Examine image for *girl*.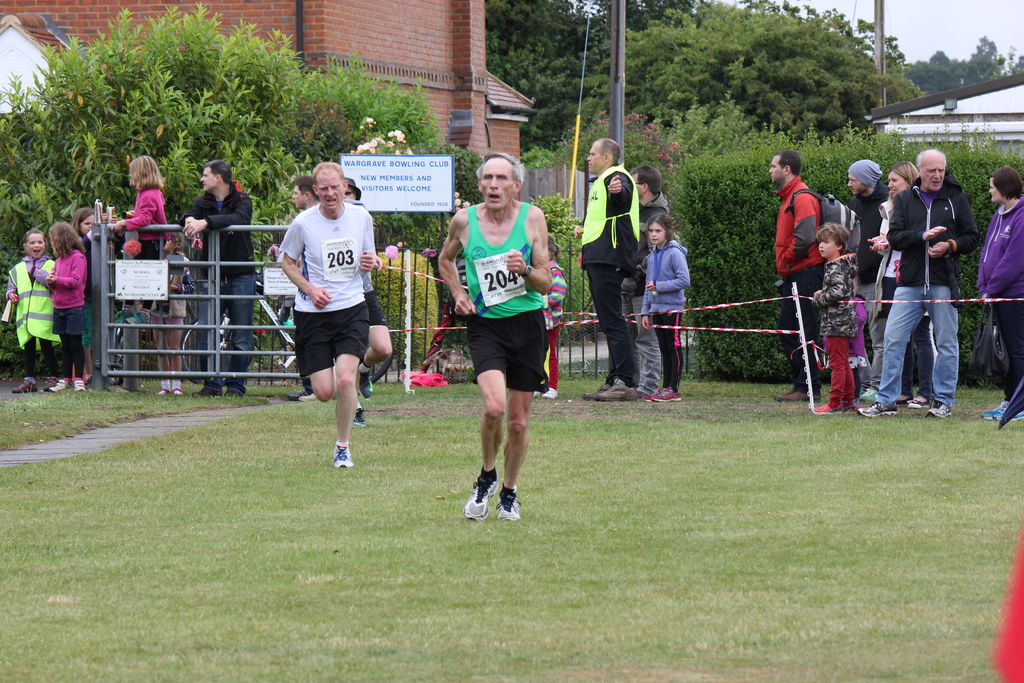
Examination result: <region>76, 206, 100, 373</region>.
